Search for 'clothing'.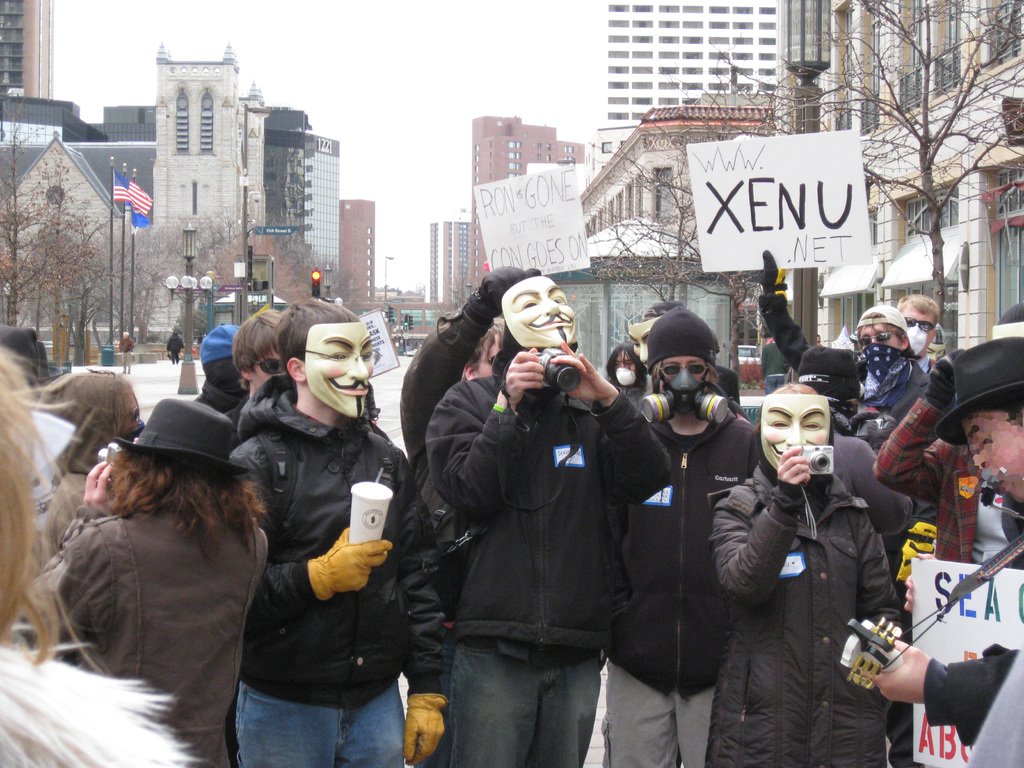
Found at l=191, t=380, r=232, b=413.
